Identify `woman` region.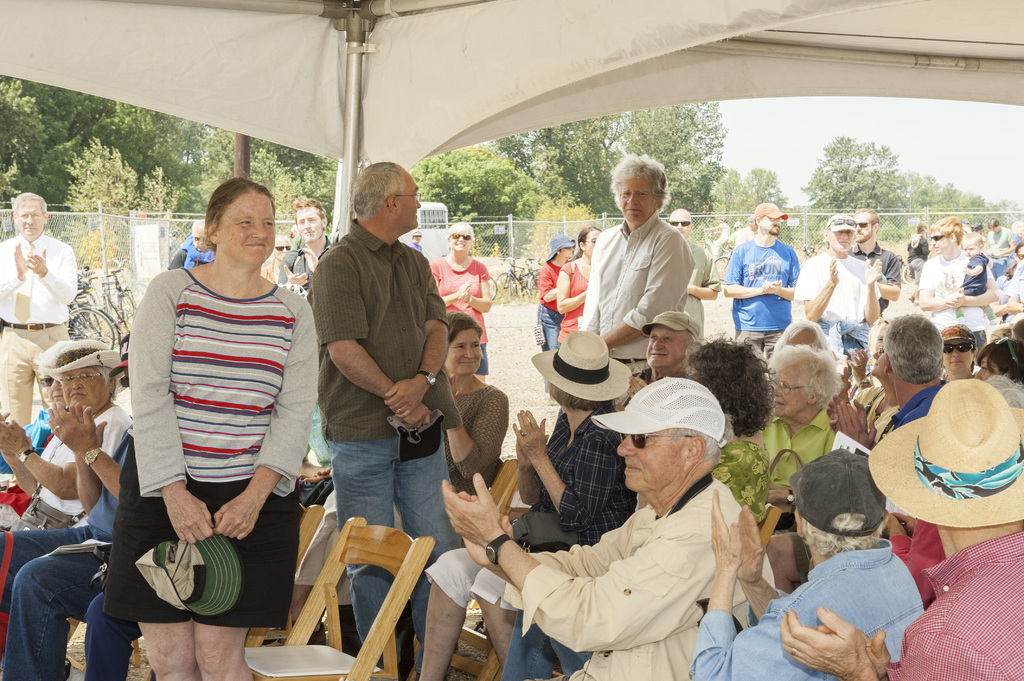
Region: x1=431 y1=224 x2=488 y2=378.
